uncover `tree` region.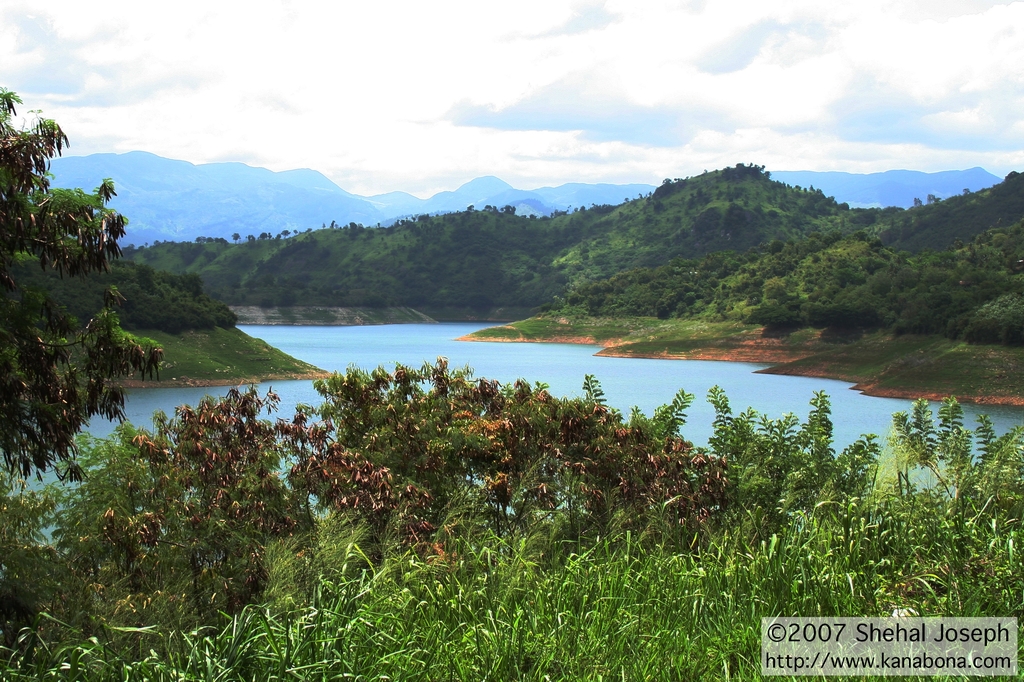
Uncovered: box=[276, 282, 298, 308].
